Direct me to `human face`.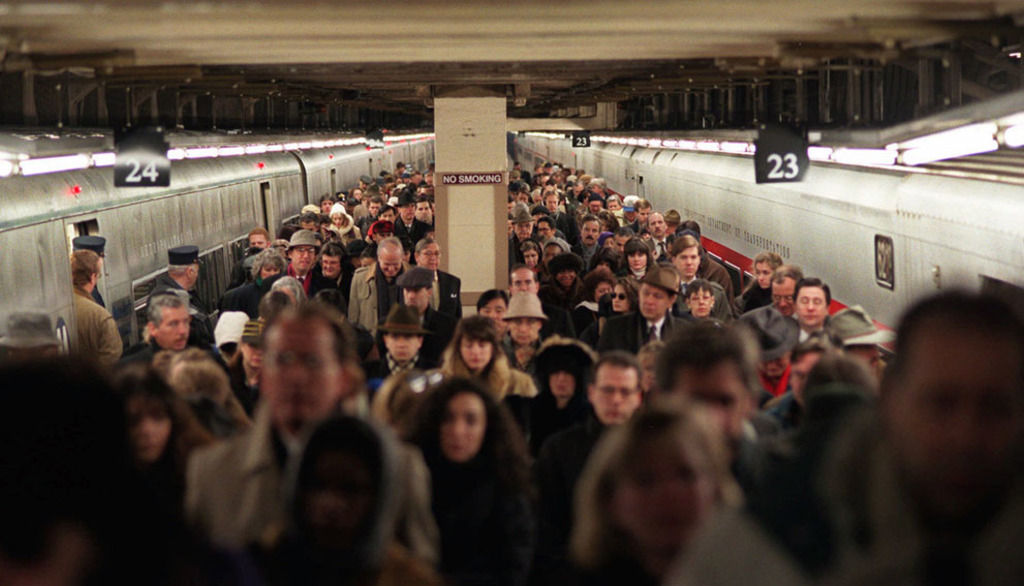
Direction: [x1=323, y1=255, x2=340, y2=274].
